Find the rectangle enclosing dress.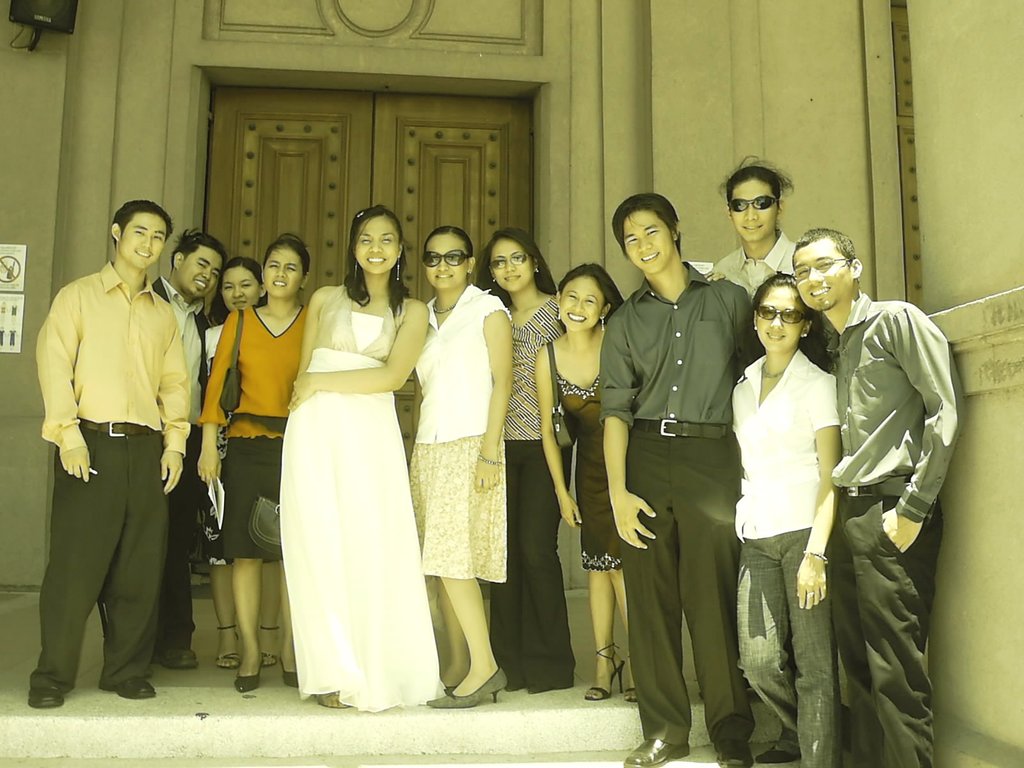
(x1=282, y1=309, x2=447, y2=709).
